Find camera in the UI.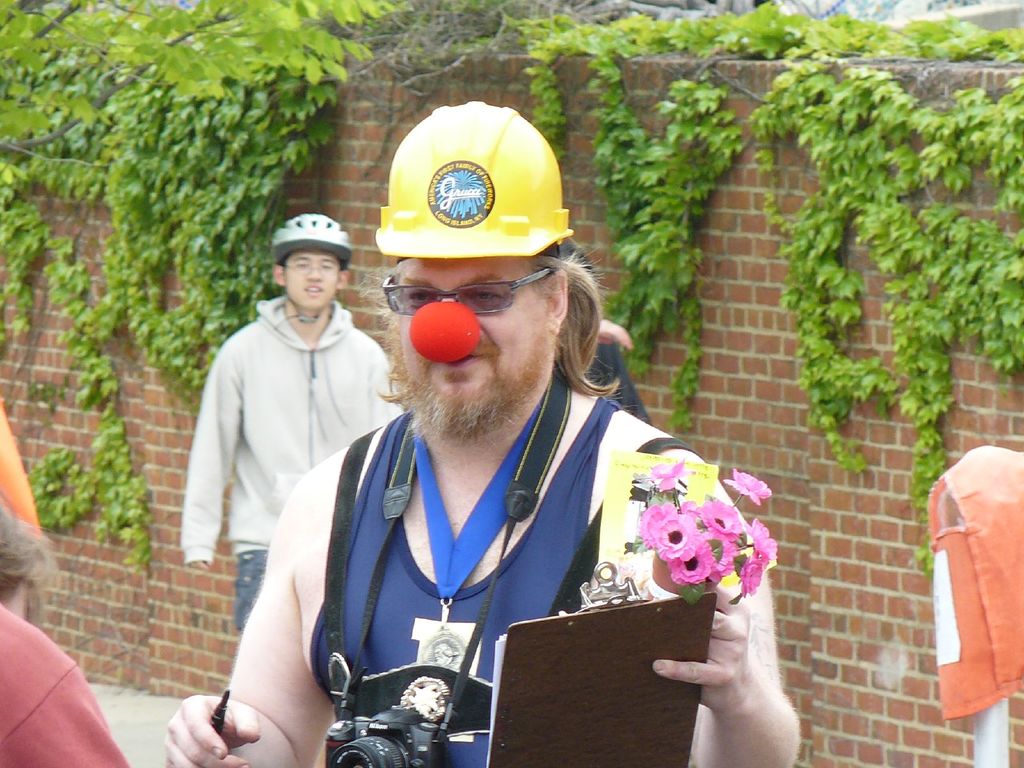
UI element at {"x1": 322, "y1": 708, "x2": 448, "y2": 767}.
